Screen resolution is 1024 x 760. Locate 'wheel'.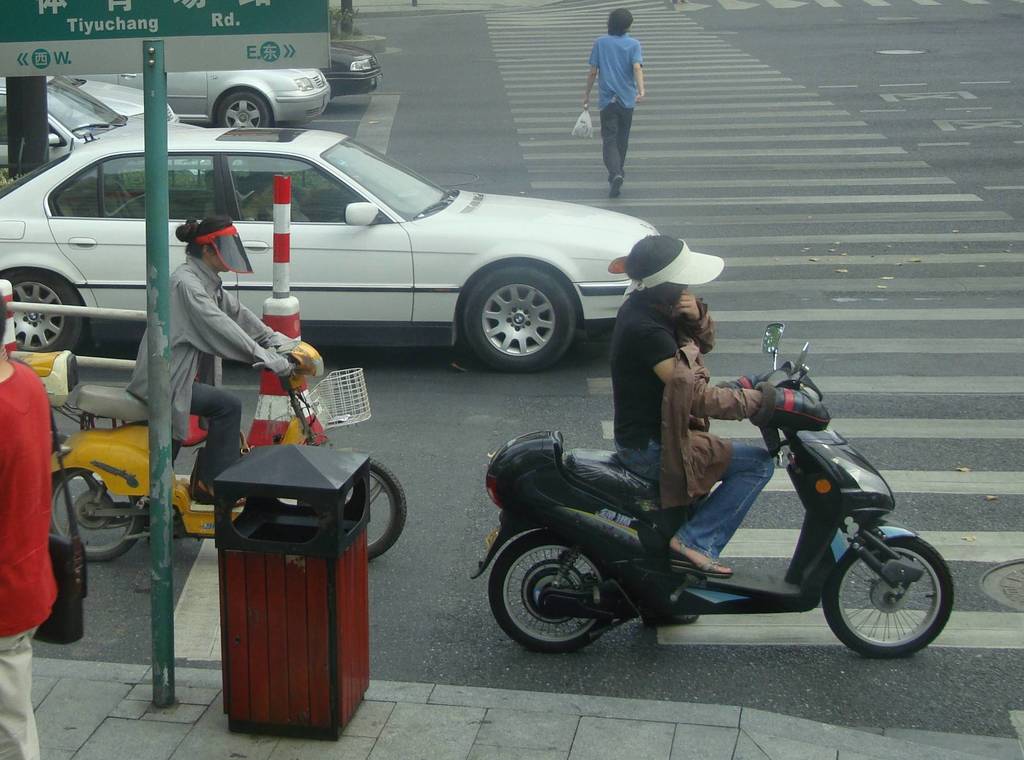
(218,93,269,131).
